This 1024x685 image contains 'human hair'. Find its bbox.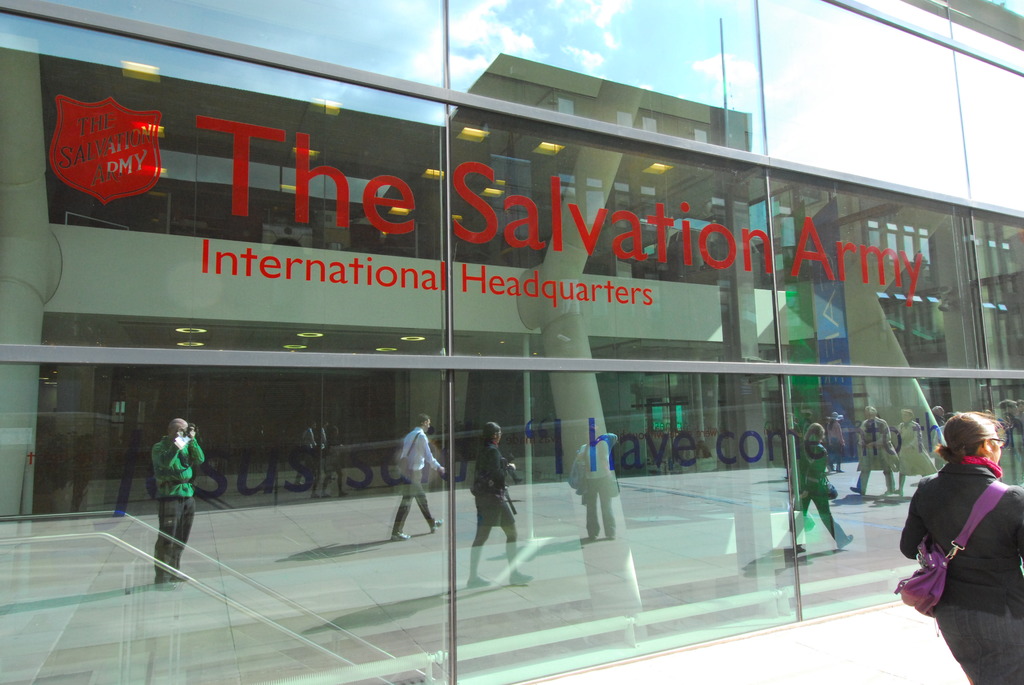
select_region(412, 417, 429, 428).
